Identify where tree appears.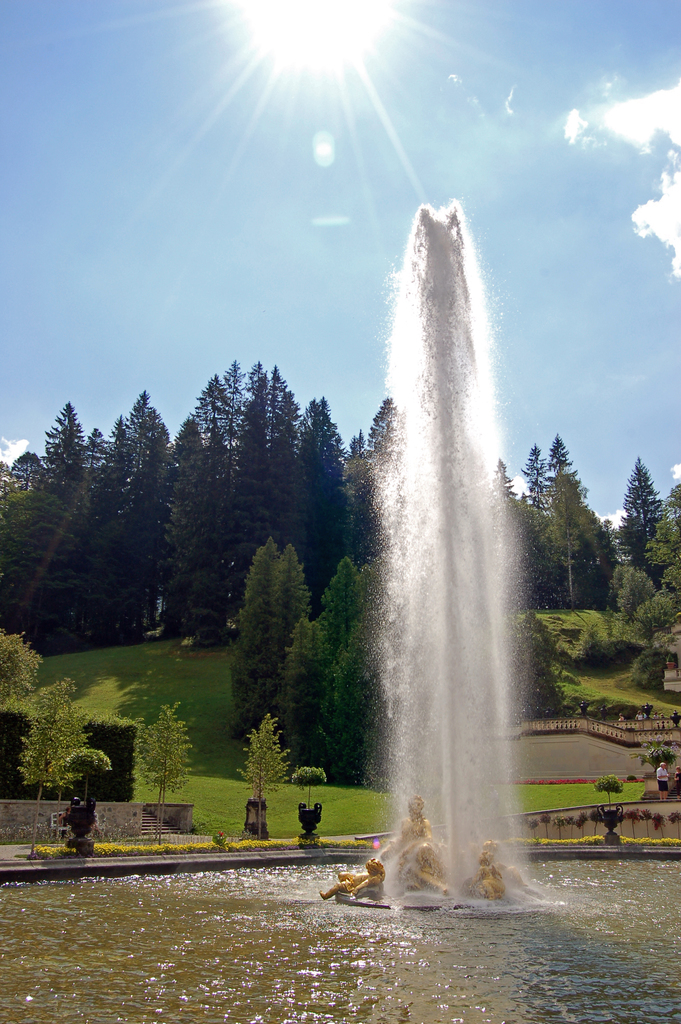
Appears at (238,714,287,840).
